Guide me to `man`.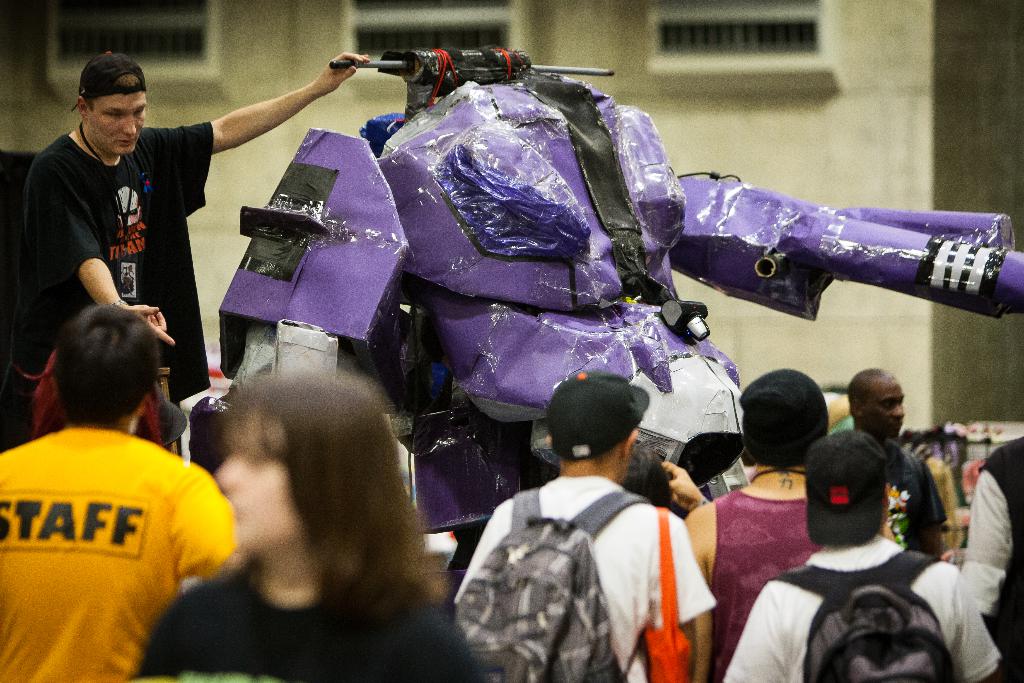
Guidance: [847,366,947,557].
